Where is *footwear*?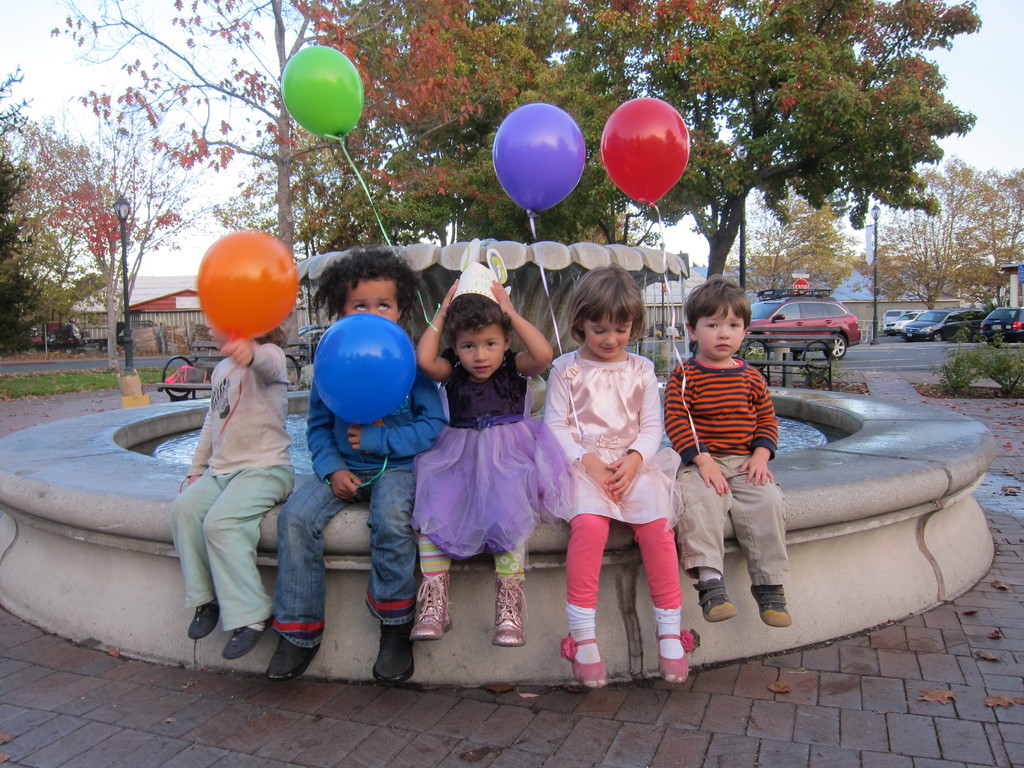
(x1=266, y1=636, x2=321, y2=676).
